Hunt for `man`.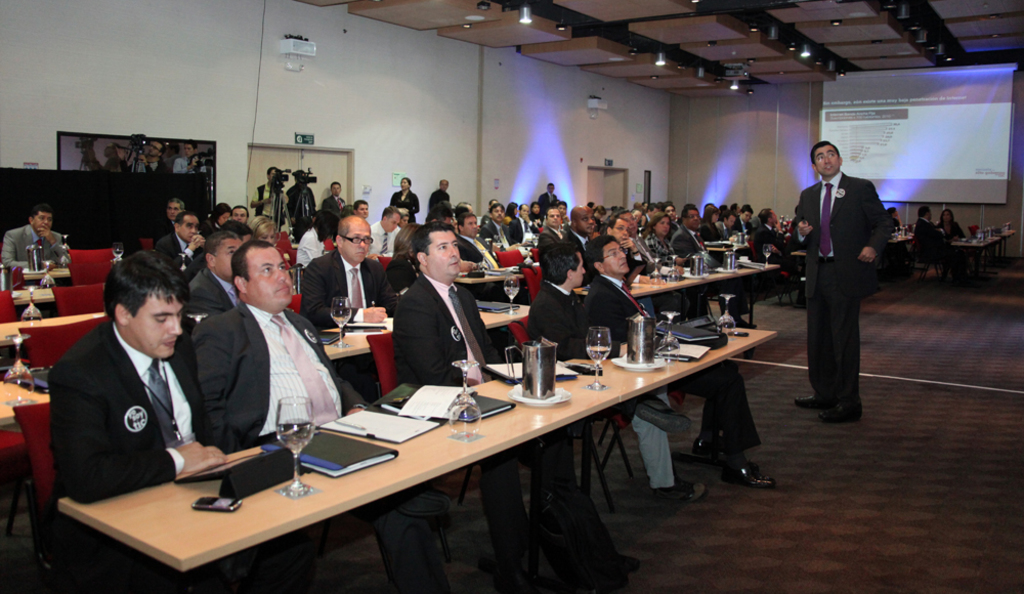
Hunted down at rect(87, 140, 124, 173).
